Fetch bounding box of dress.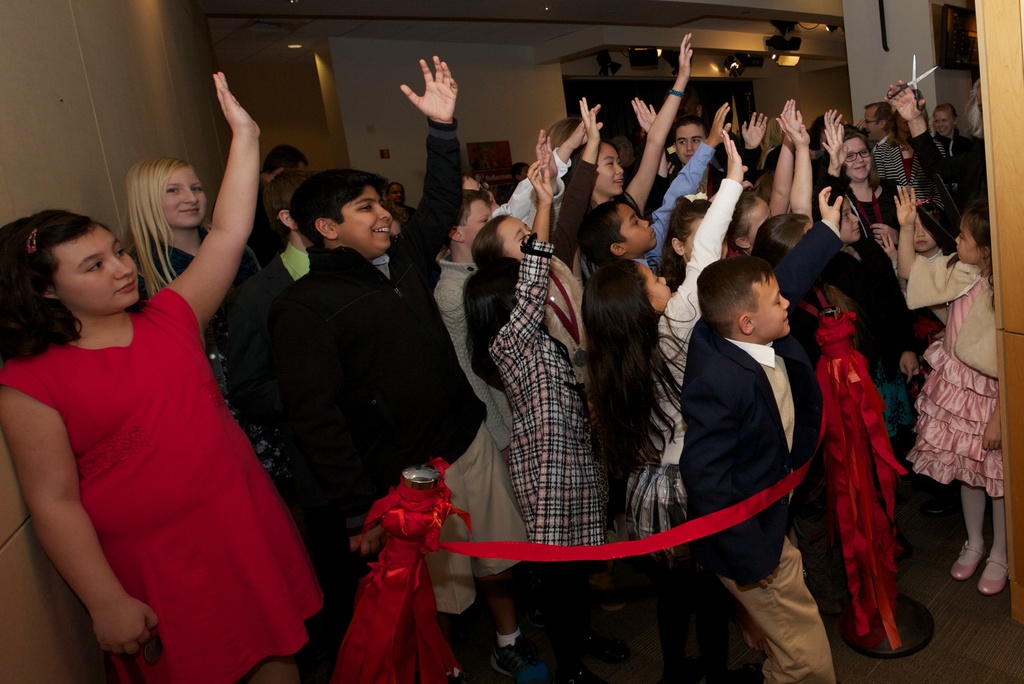
Bbox: [x1=209, y1=310, x2=292, y2=488].
